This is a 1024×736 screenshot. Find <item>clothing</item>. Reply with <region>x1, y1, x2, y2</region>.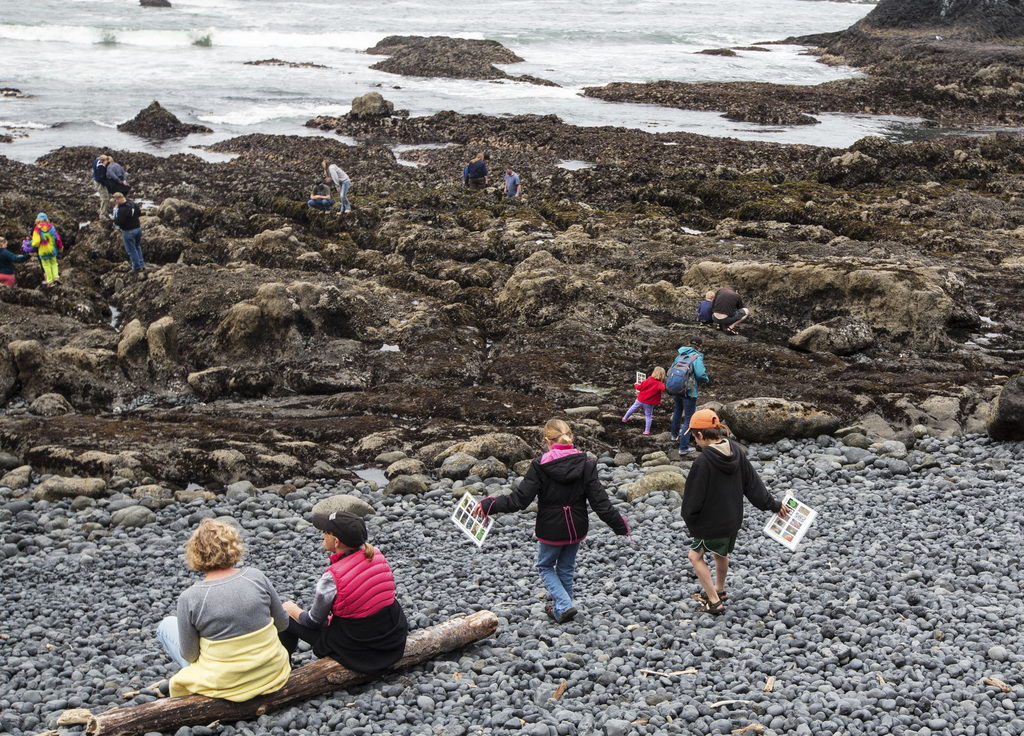
<region>463, 161, 487, 184</region>.
